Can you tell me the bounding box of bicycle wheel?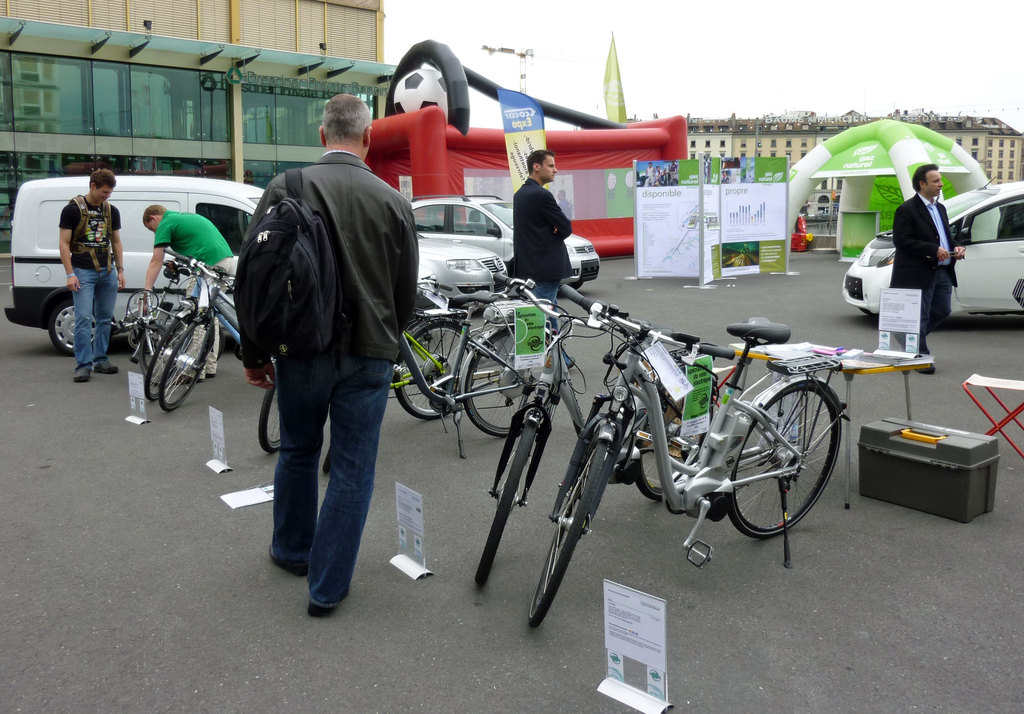
box=[396, 323, 476, 424].
